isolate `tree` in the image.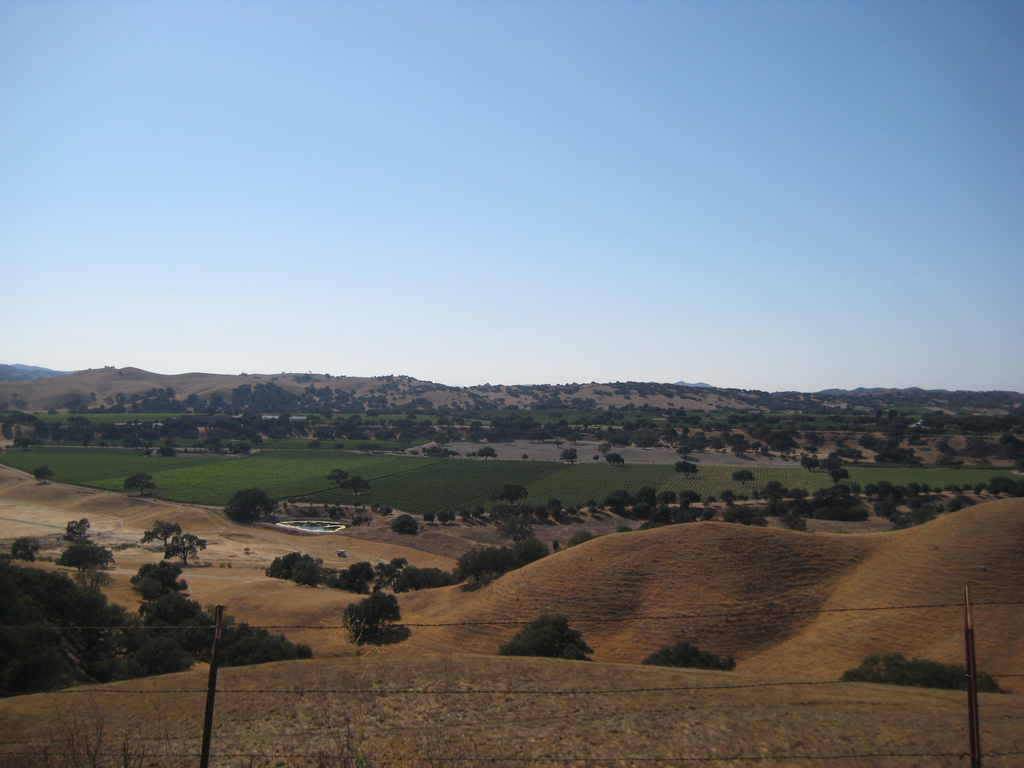
Isolated region: pyautogui.locateOnScreen(123, 474, 154, 493).
